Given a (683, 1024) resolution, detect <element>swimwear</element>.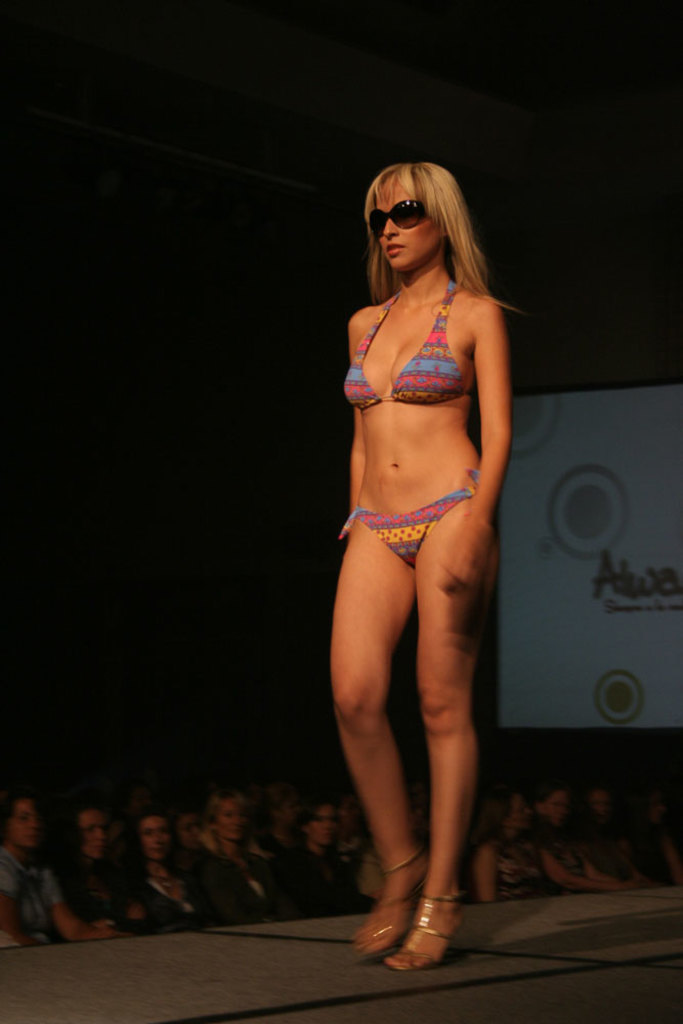
<box>337,272,474,410</box>.
